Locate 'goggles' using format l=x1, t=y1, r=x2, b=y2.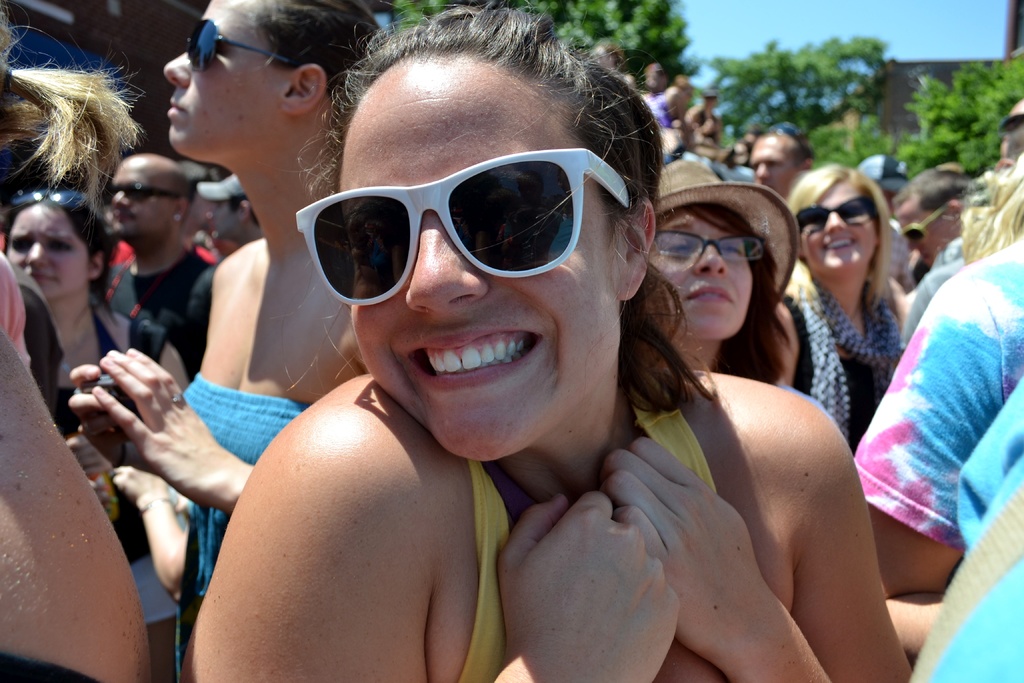
l=900, t=208, r=950, b=242.
